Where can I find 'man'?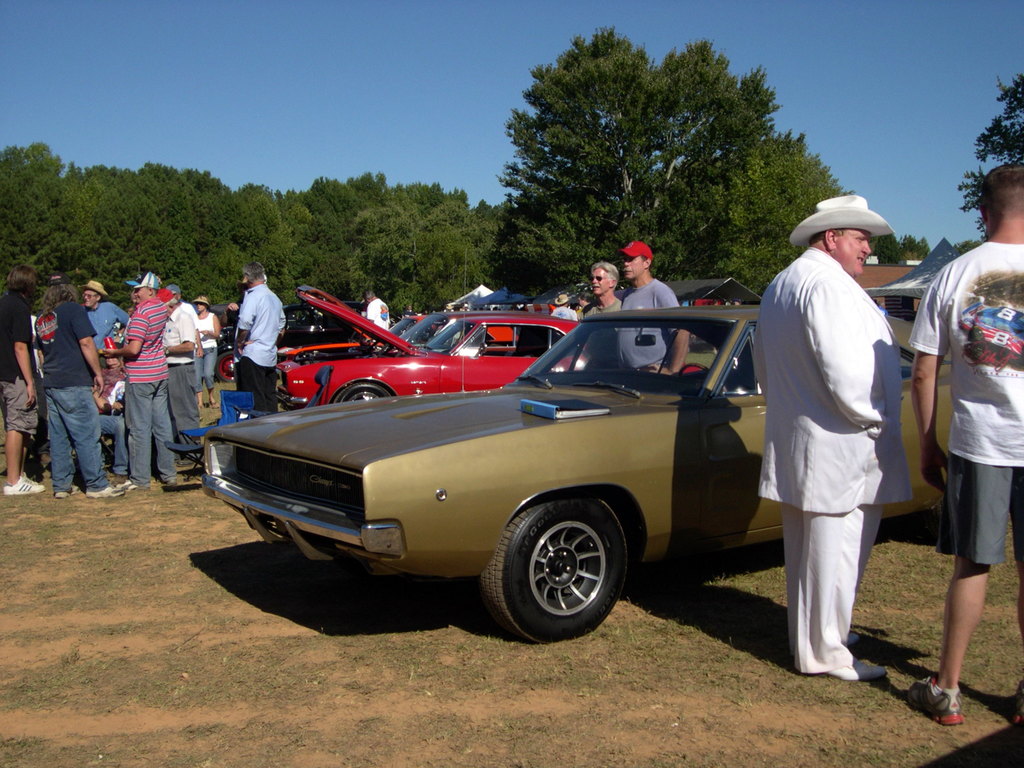
You can find it at pyautogui.locateOnScreen(403, 303, 413, 315).
